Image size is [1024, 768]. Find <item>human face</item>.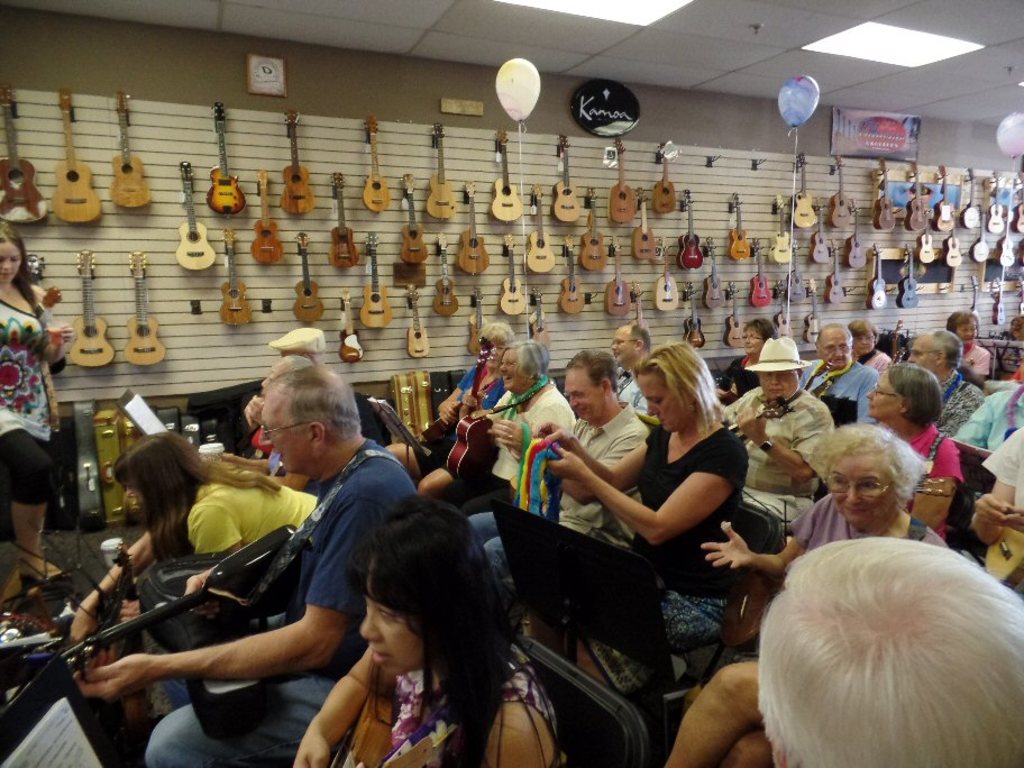
491/341/494/351.
